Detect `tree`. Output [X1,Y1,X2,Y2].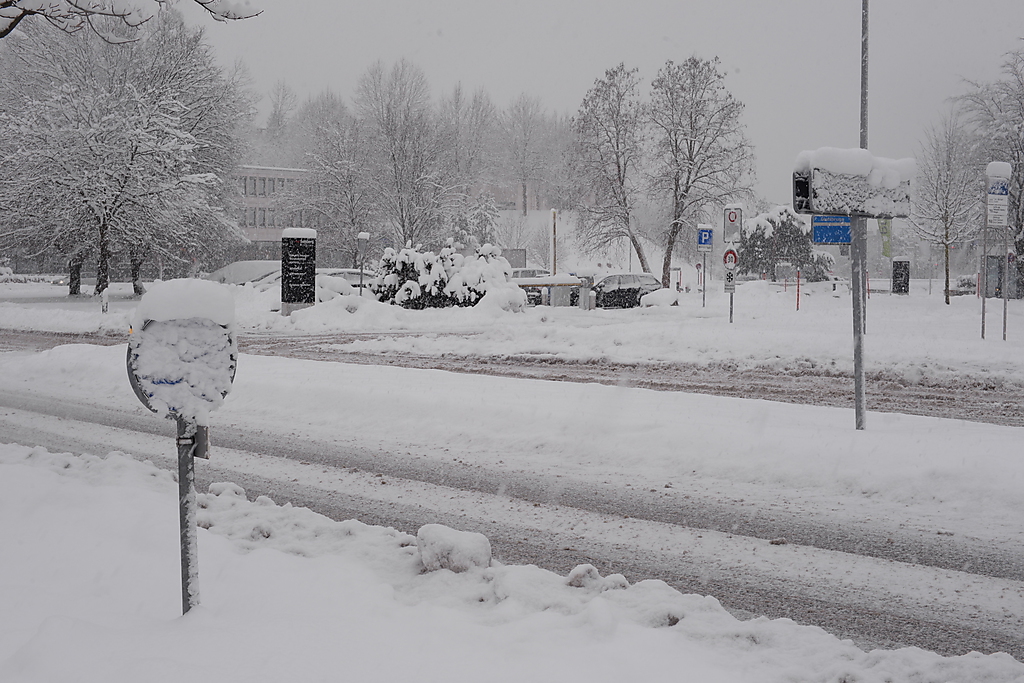
[261,78,301,142].
